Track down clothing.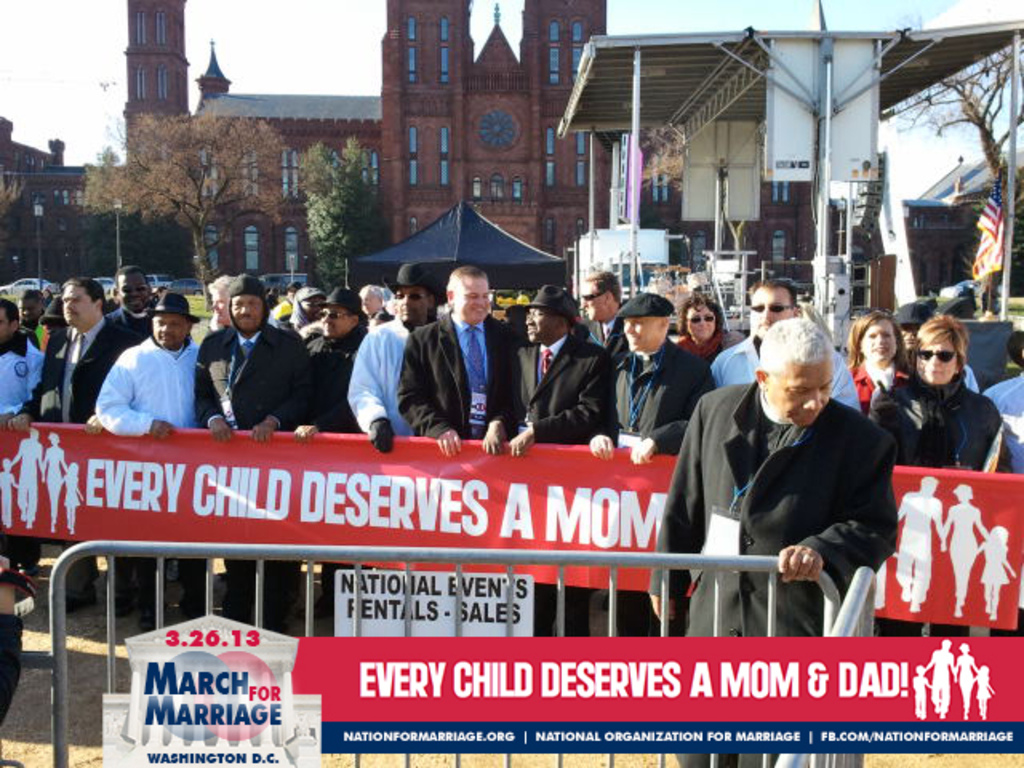
Tracked to select_region(339, 315, 419, 440).
